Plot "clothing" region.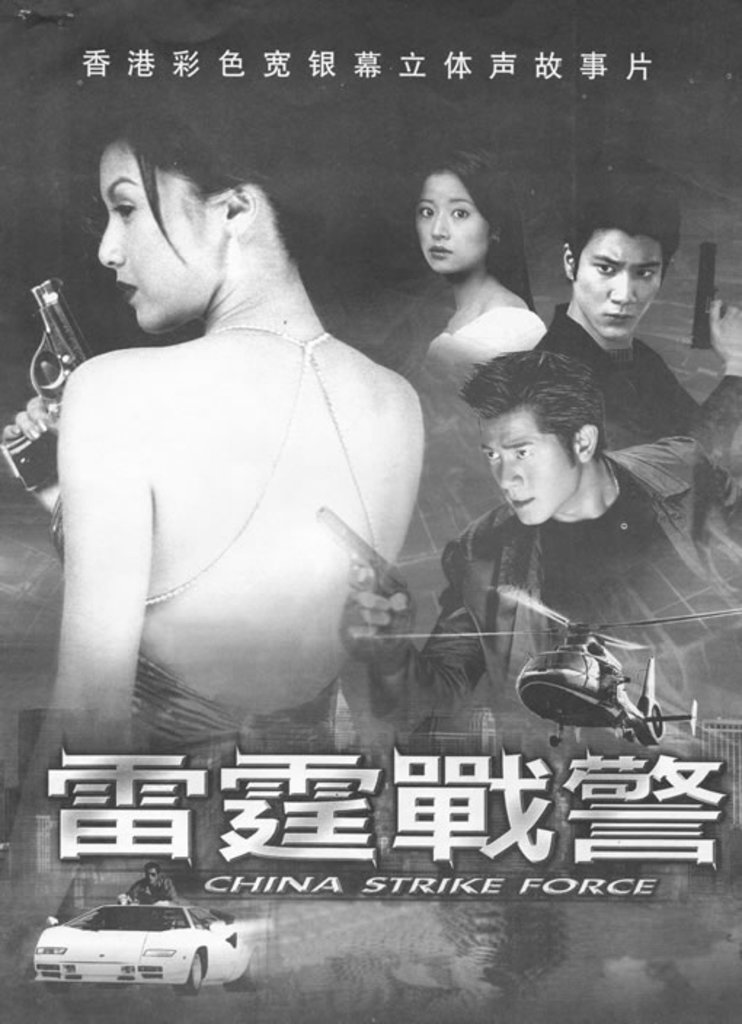
Plotted at {"left": 425, "top": 307, "right": 546, "bottom": 374}.
